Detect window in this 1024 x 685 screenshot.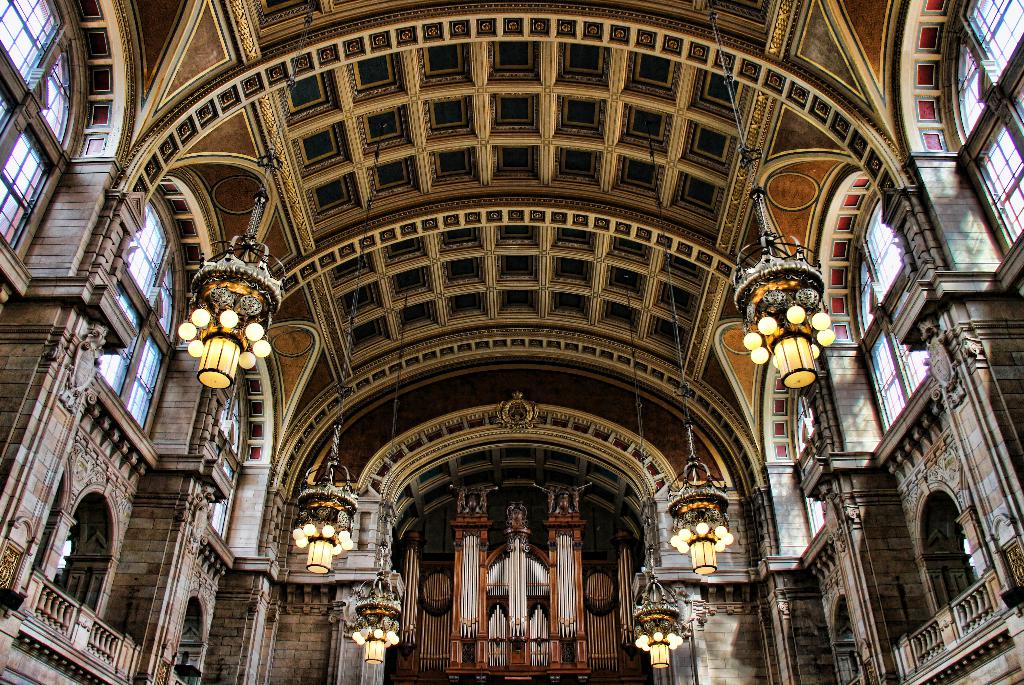
Detection: 0 0 65 86.
